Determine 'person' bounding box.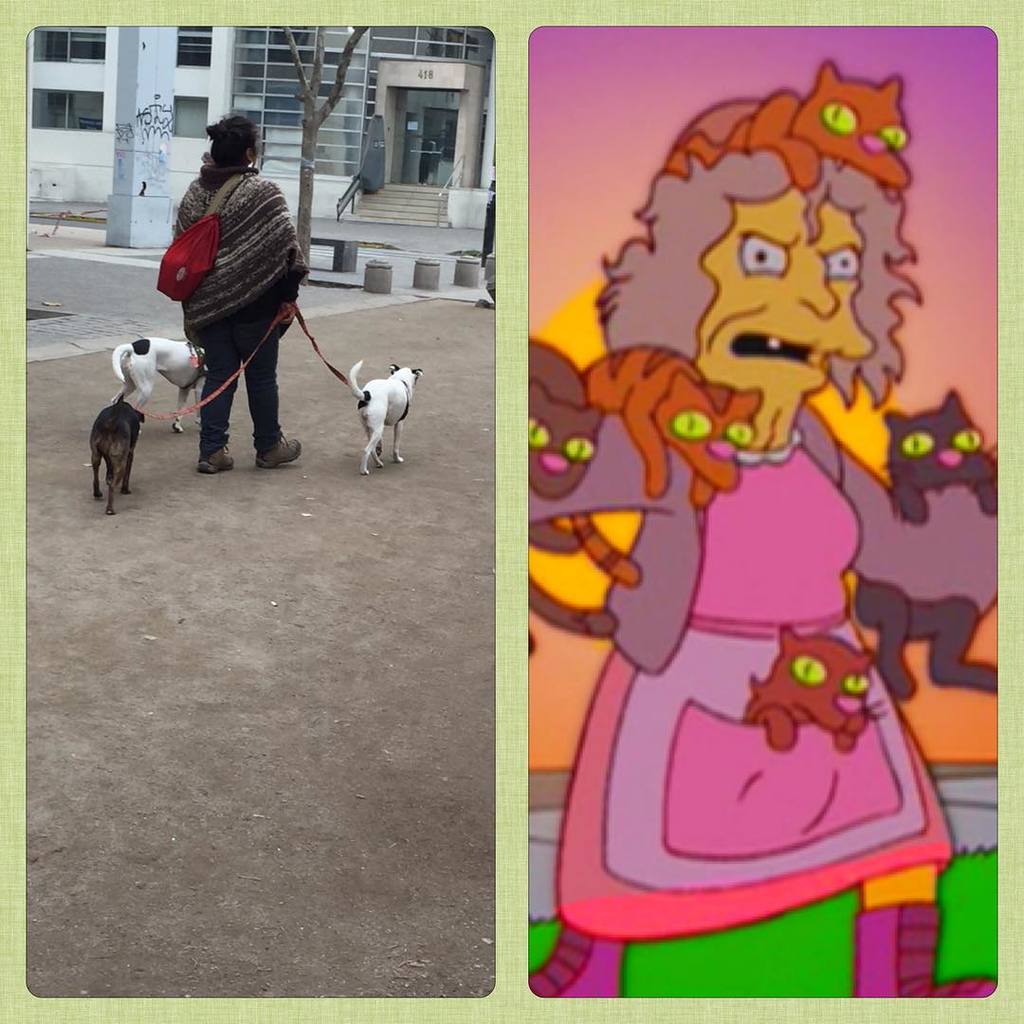
Determined: detection(524, 146, 997, 998).
